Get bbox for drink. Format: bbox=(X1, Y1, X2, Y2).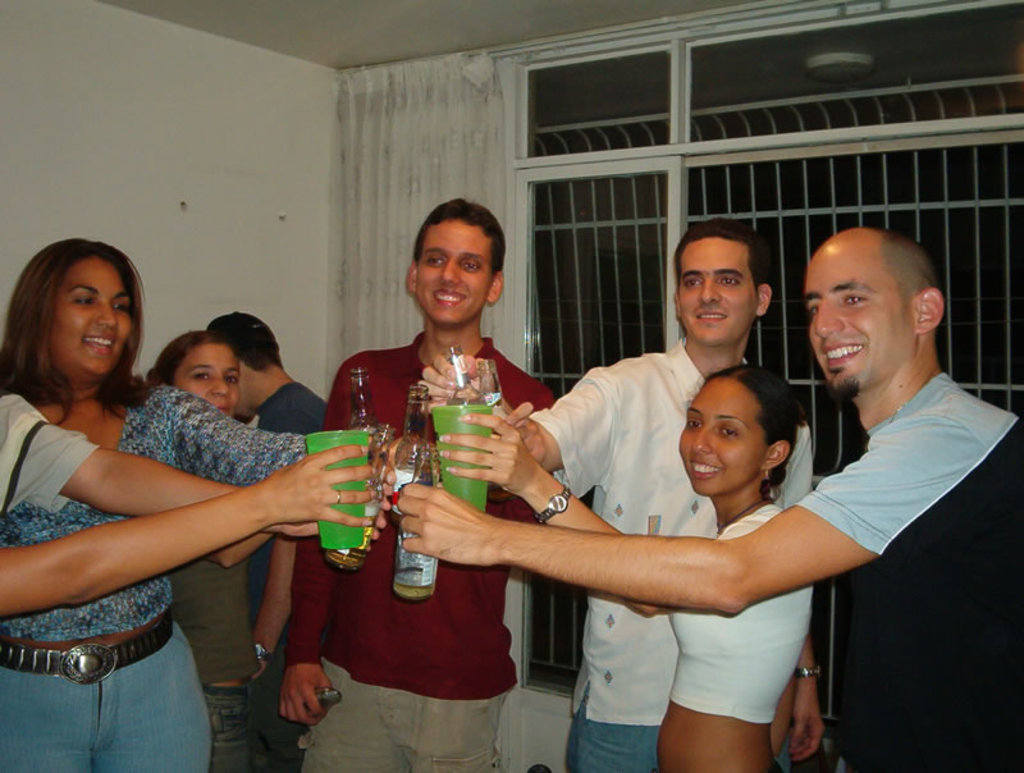
bbox=(323, 433, 392, 572).
